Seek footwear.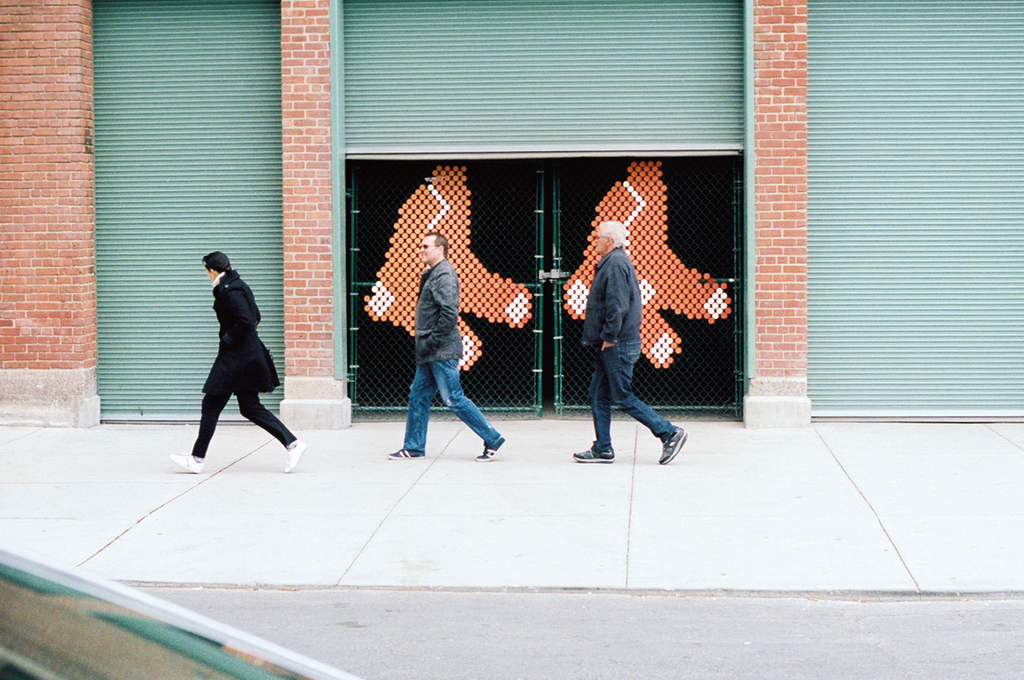
<bbox>286, 434, 307, 471</bbox>.
